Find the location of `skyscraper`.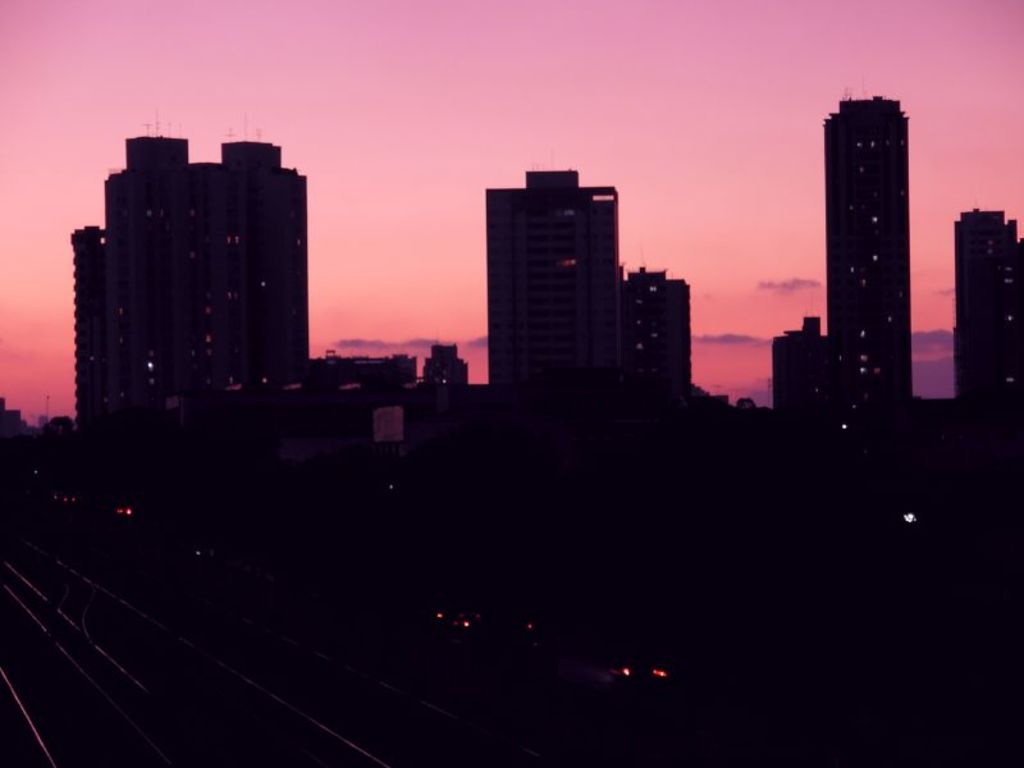
Location: detection(626, 261, 705, 406).
